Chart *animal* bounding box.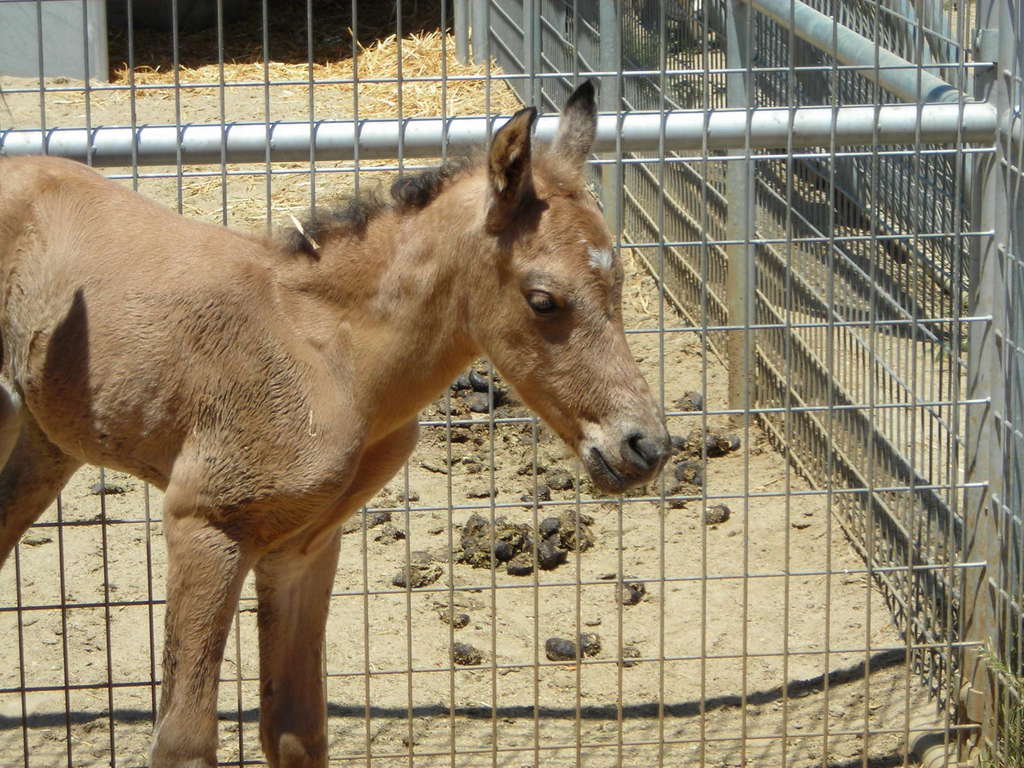
Charted: BBox(0, 68, 678, 767).
